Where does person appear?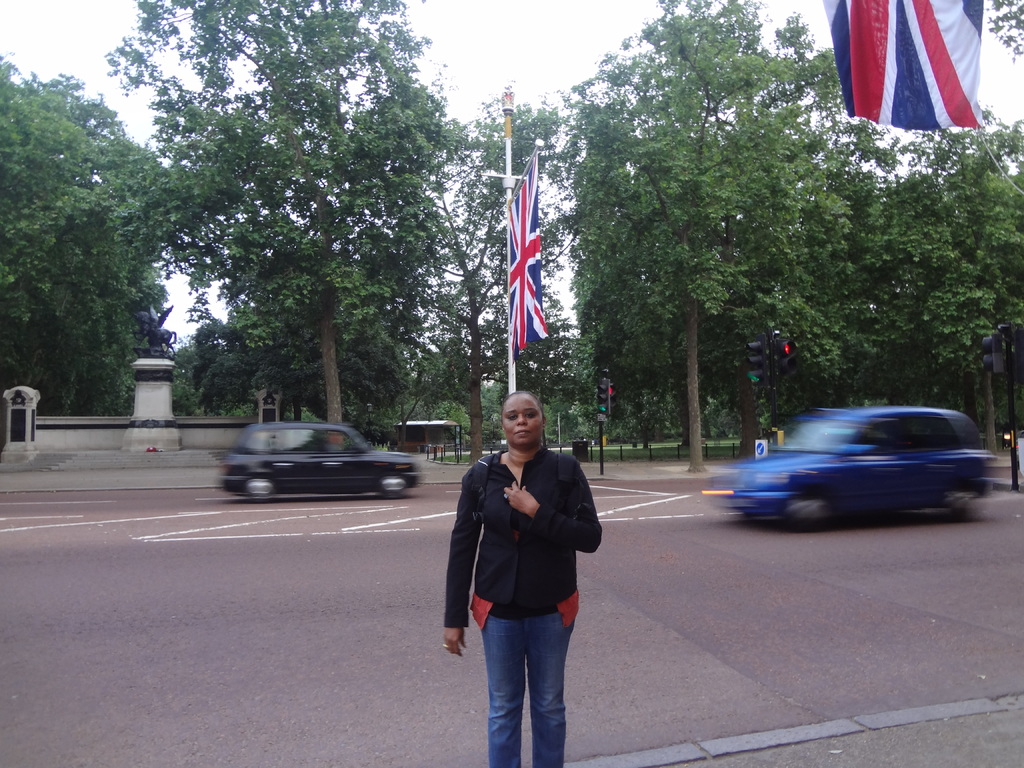
Appears at rect(441, 390, 601, 762).
